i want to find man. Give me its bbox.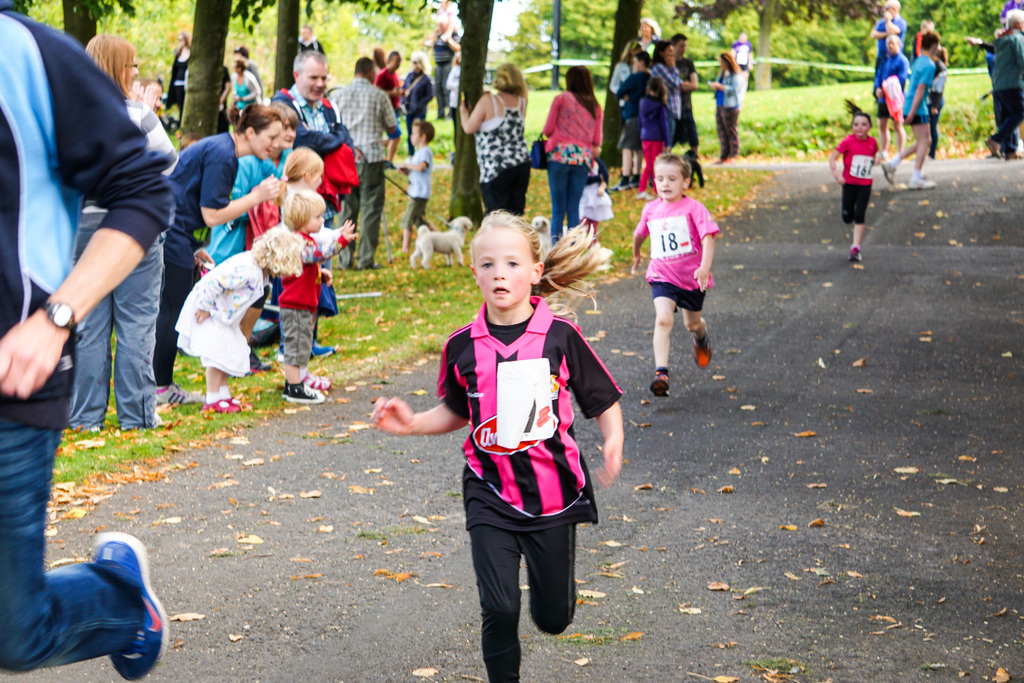
<bbox>870, 0, 907, 104</bbox>.
